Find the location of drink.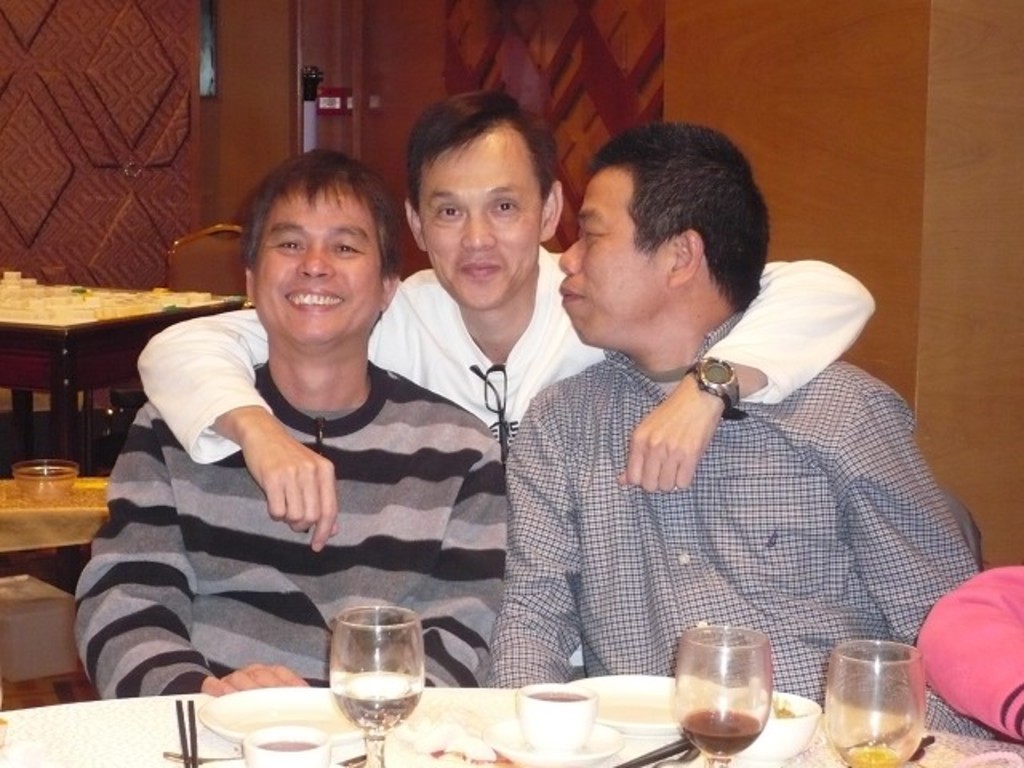
Location: region(845, 746, 899, 765).
